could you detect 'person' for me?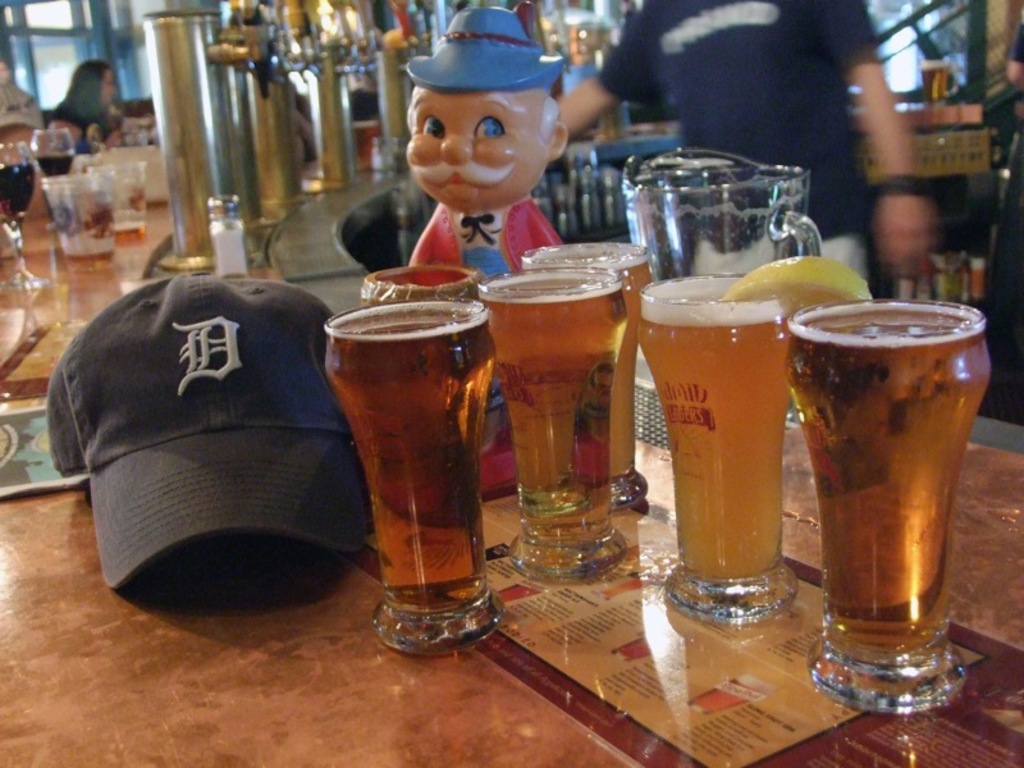
Detection result: 558, 0, 942, 282.
